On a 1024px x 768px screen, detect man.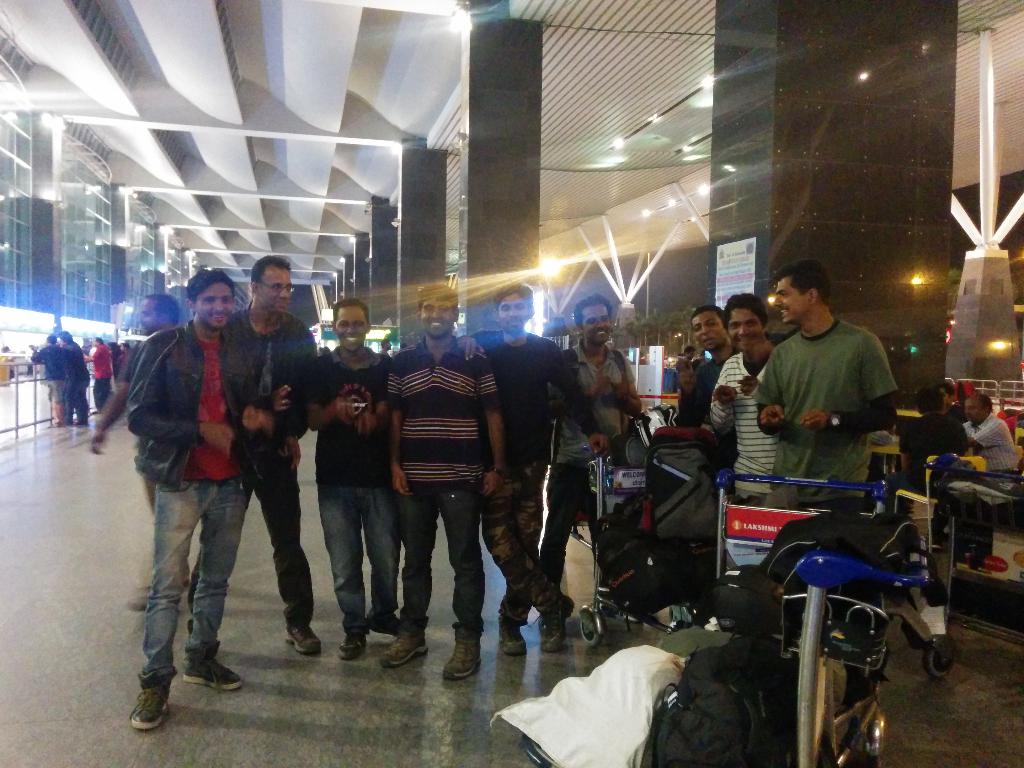
crop(111, 261, 248, 739).
